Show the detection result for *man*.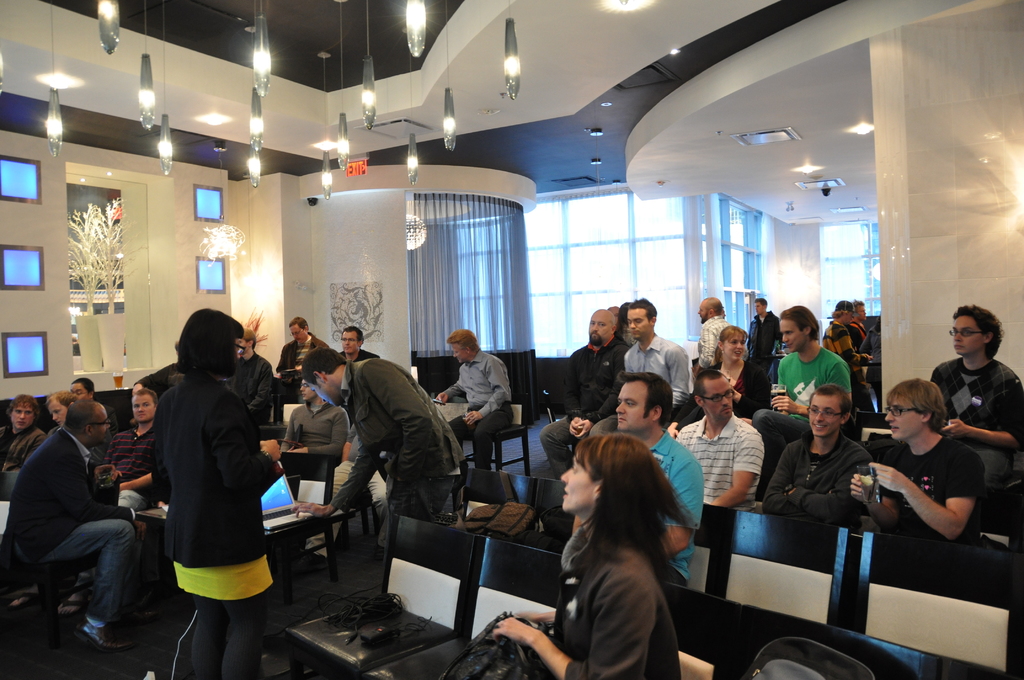
box=[825, 302, 870, 385].
